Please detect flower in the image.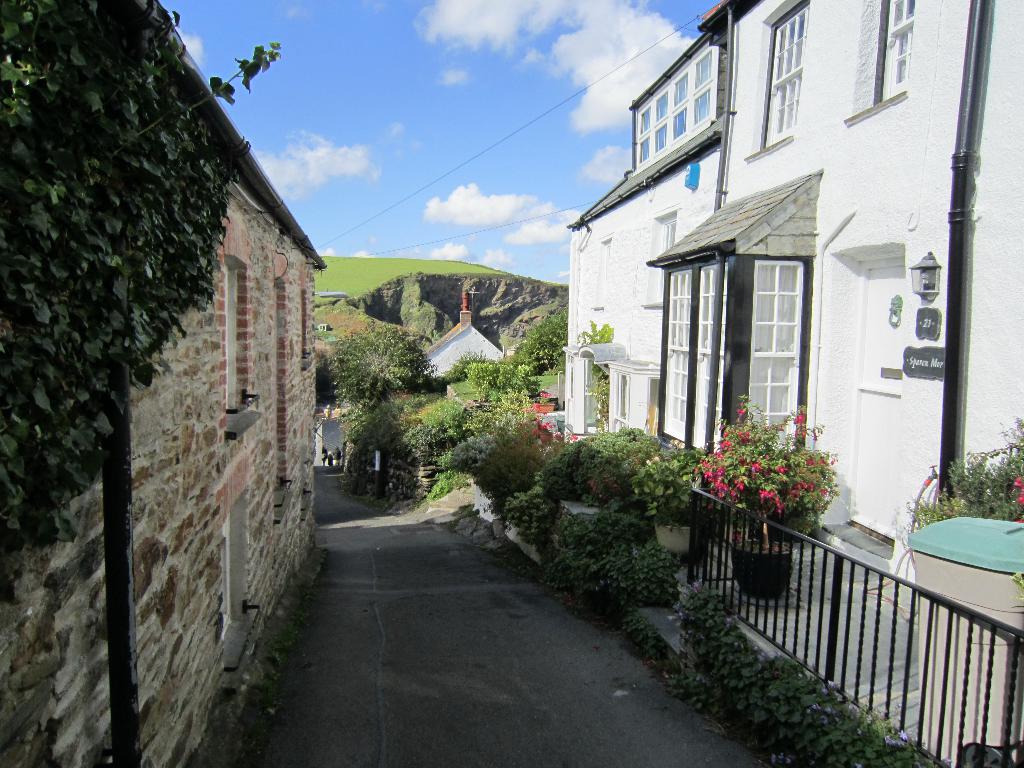
[x1=518, y1=385, x2=577, y2=437].
